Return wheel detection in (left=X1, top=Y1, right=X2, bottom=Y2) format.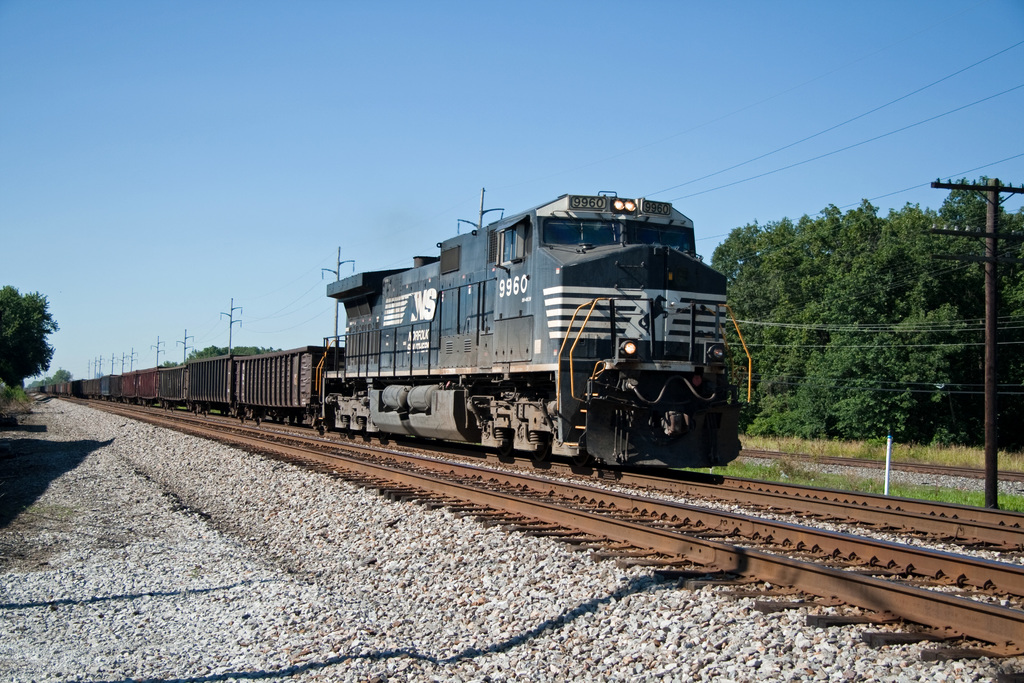
(left=531, top=443, right=551, bottom=465).
